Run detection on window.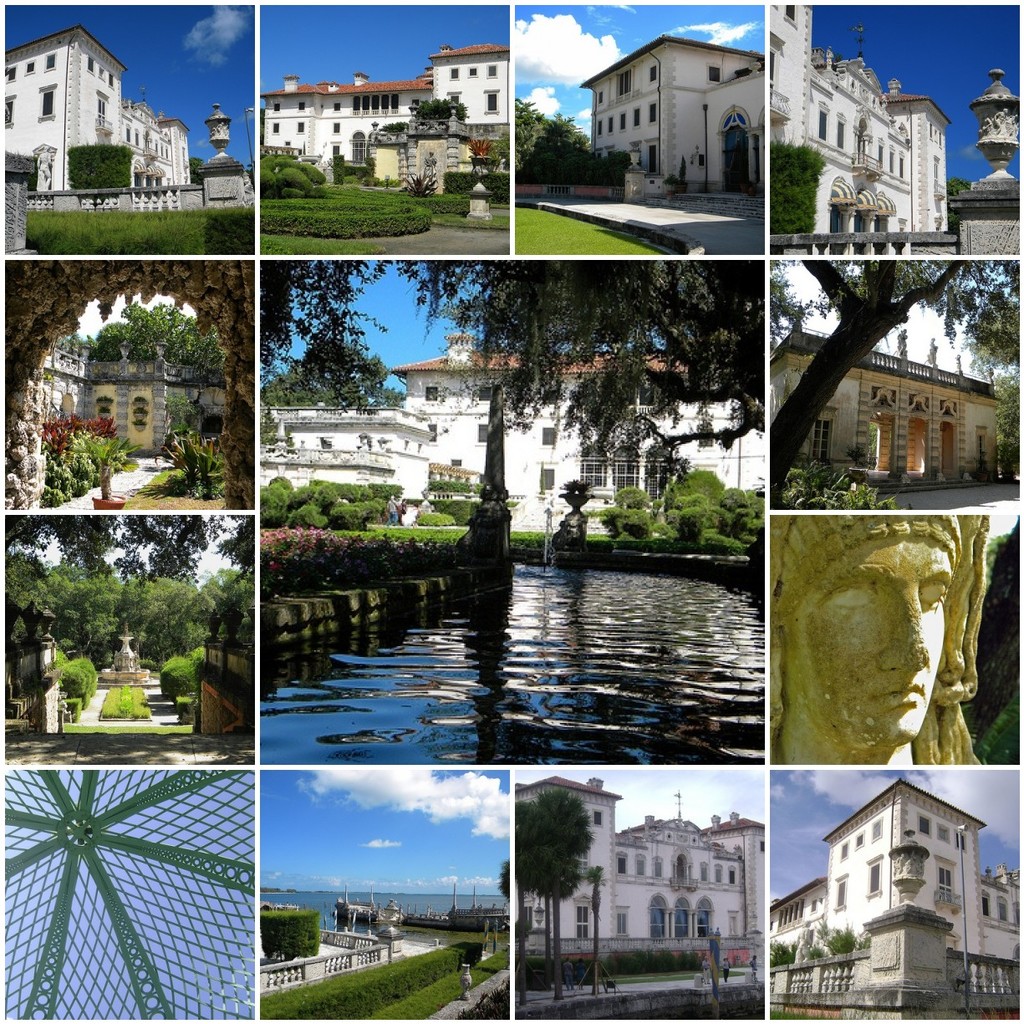
Result: 936,823,949,848.
